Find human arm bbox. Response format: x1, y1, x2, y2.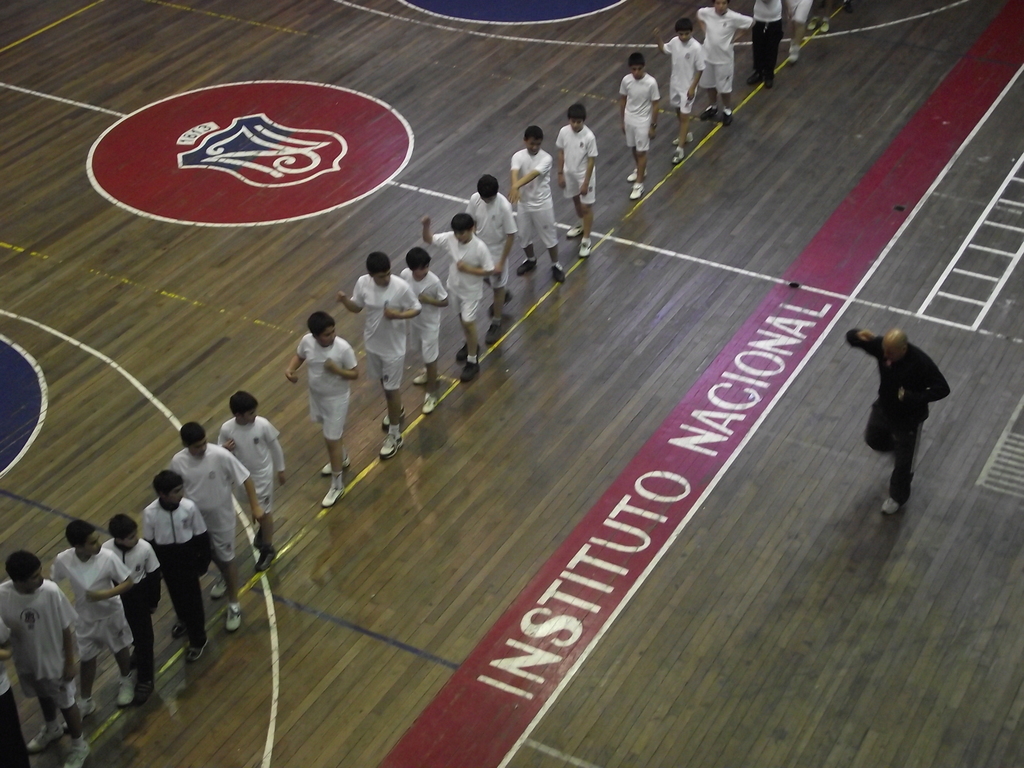
509, 146, 552, 186.
